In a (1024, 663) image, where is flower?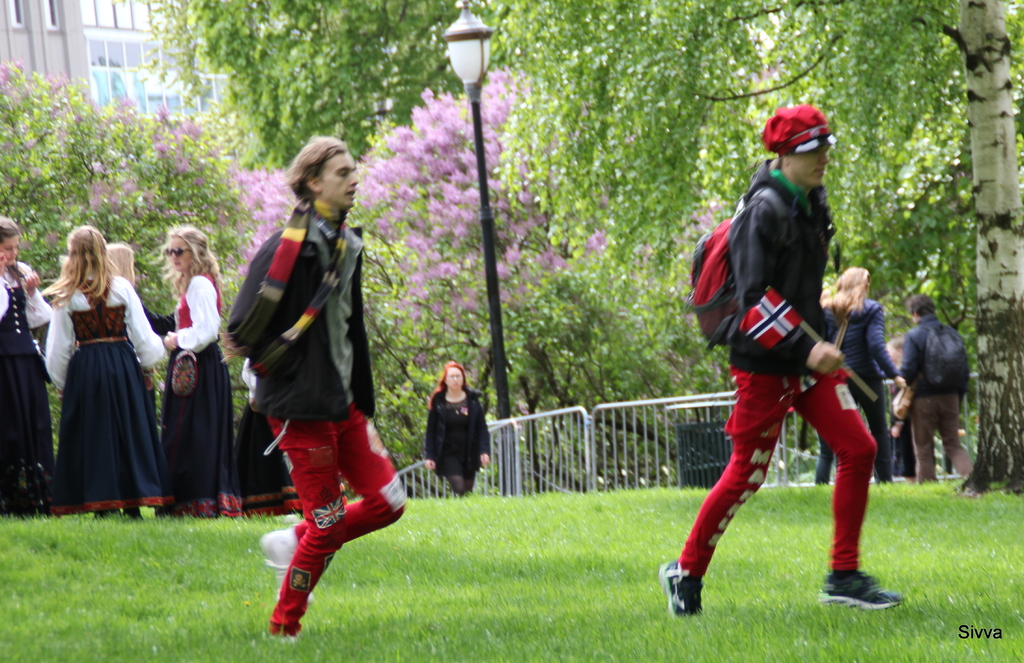
bbox=(588, 229, 609, 250).
